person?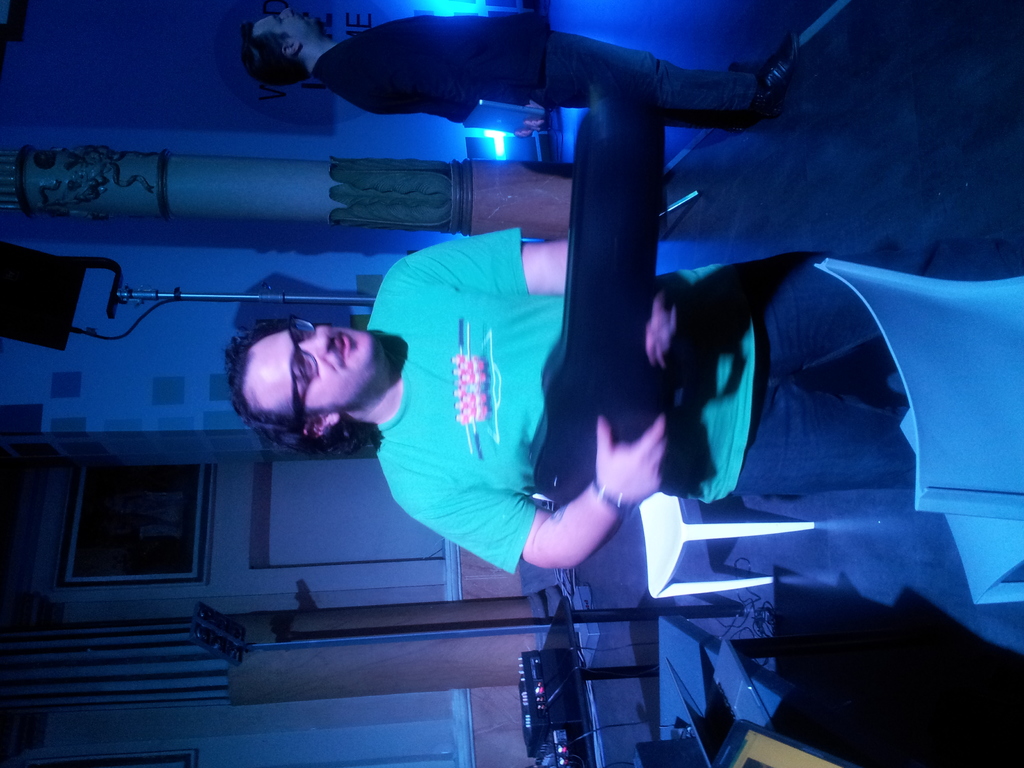
bbox=(248, 12, 787, 139)
